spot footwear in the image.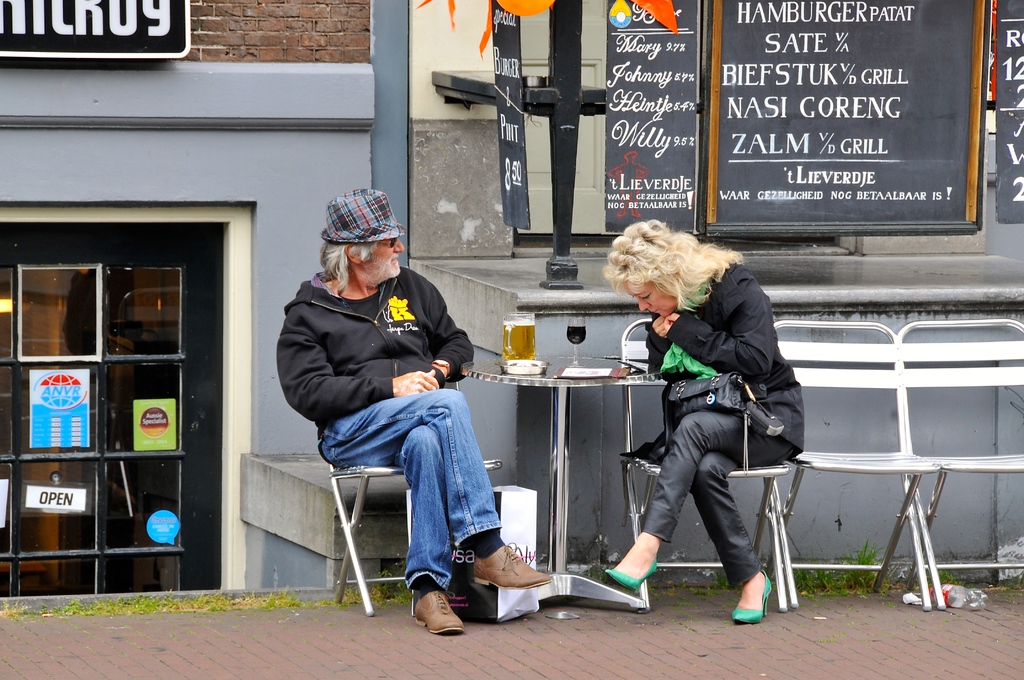
footwear found at 729, 564, 772, 627.
